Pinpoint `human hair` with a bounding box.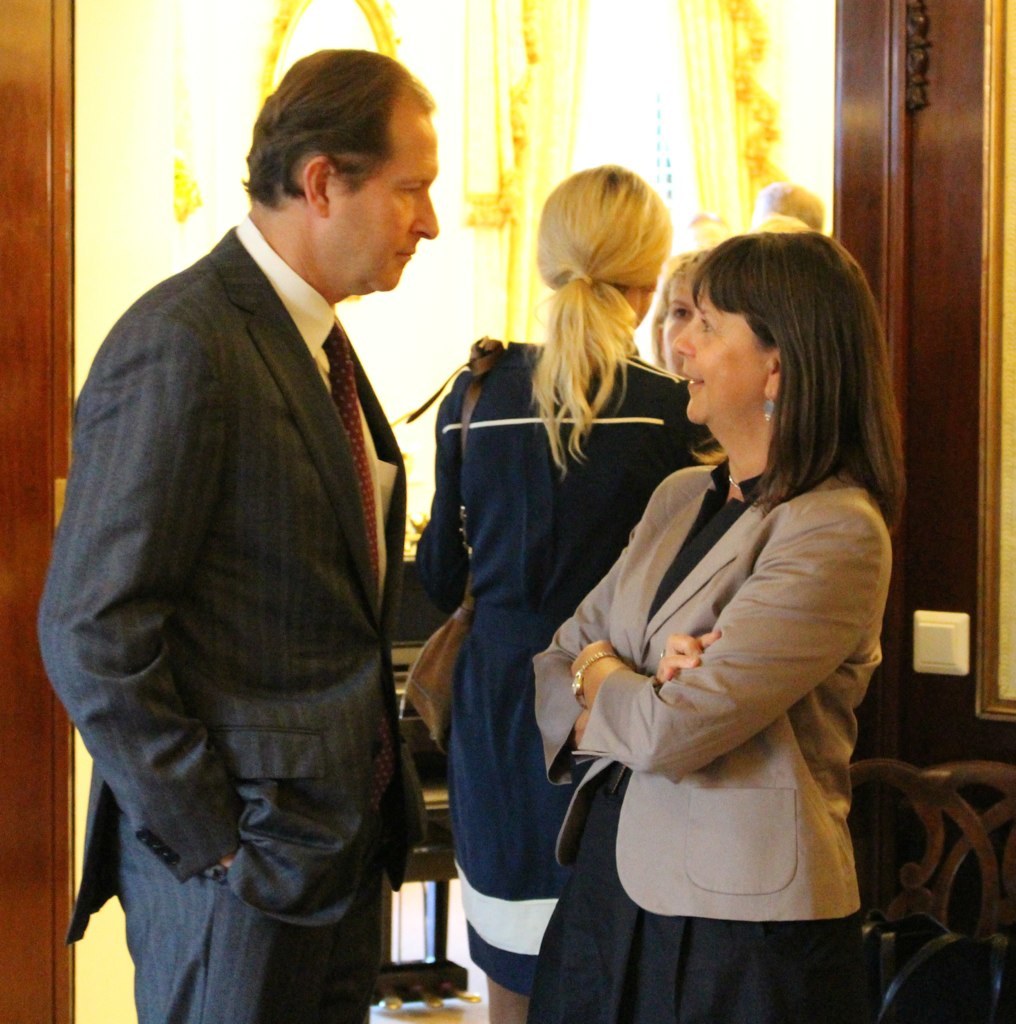
[left=532, top=164, right=665, bottom=476].
